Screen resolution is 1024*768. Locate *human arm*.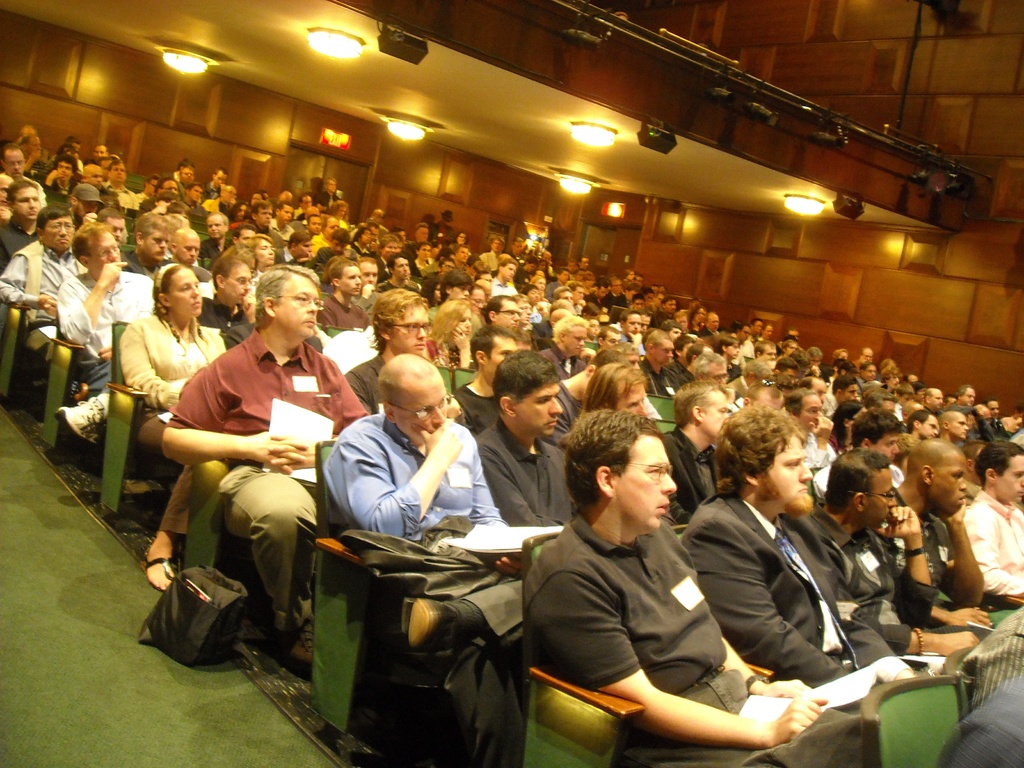
(450,321,472,367).
